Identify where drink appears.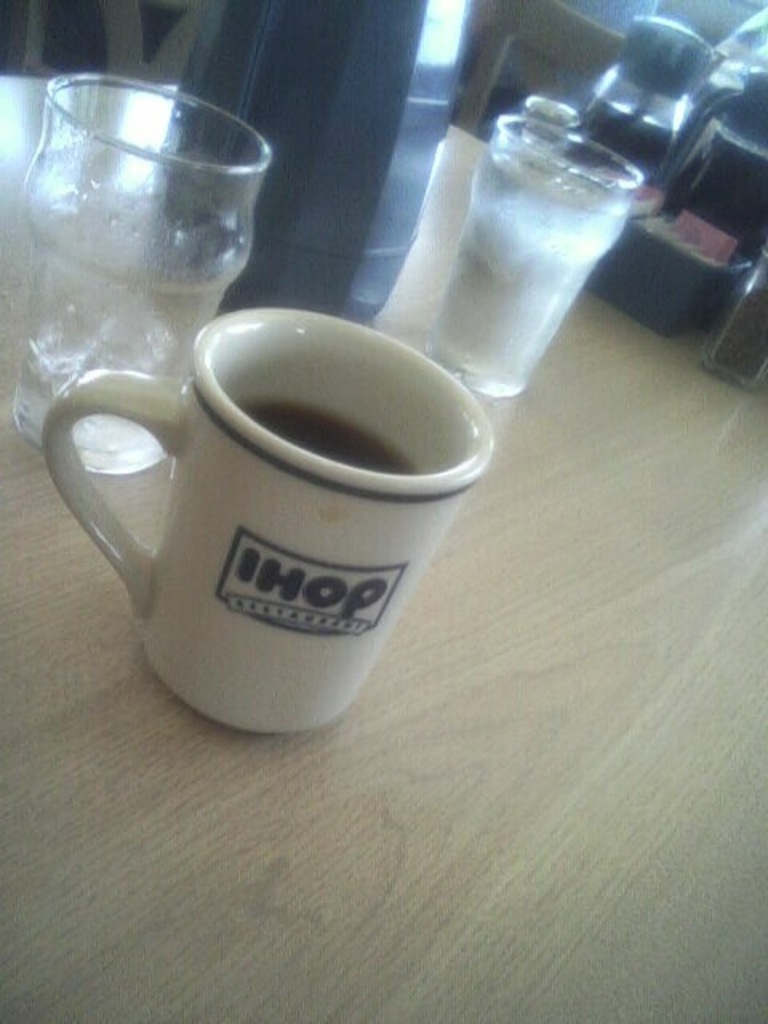
Appears at left=22, top=334, right=192, bottom=480.
